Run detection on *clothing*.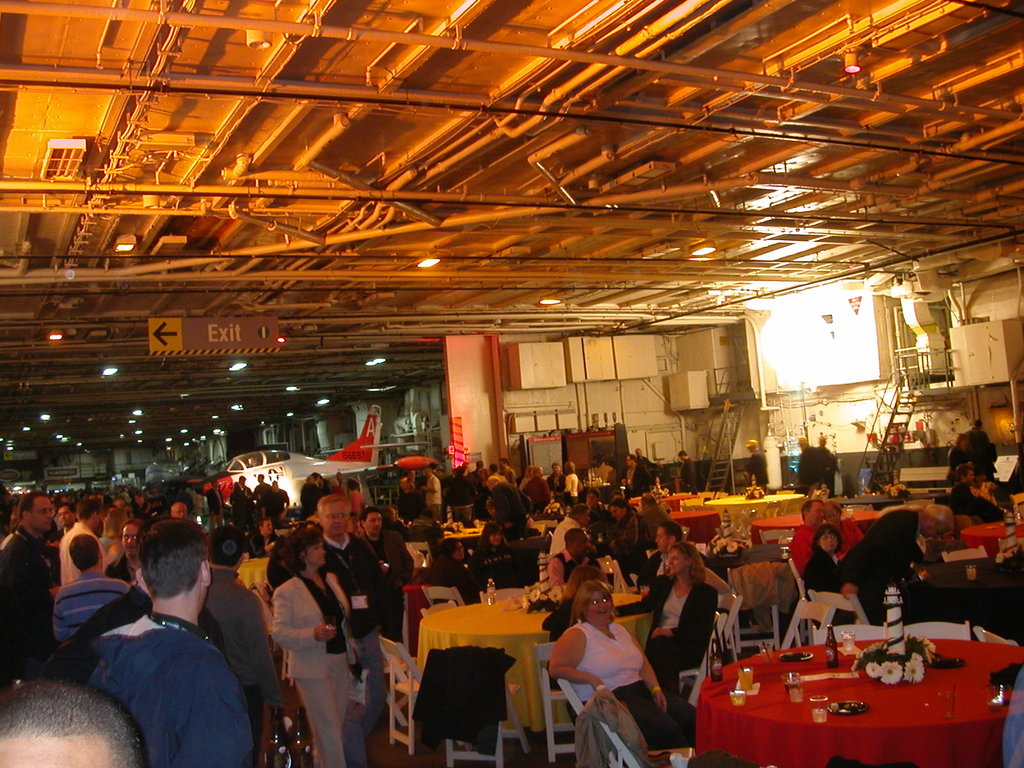
Result: [left=950, top=484, right=1003, bottom=527].
